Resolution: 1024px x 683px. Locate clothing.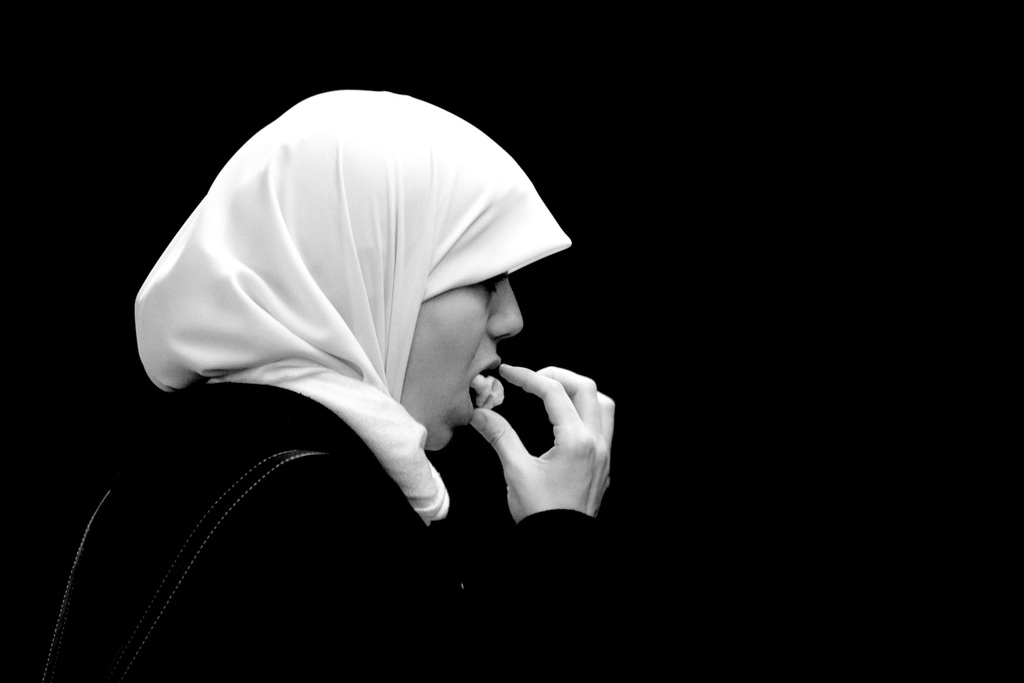
rect(10, 378, 600, 682).
